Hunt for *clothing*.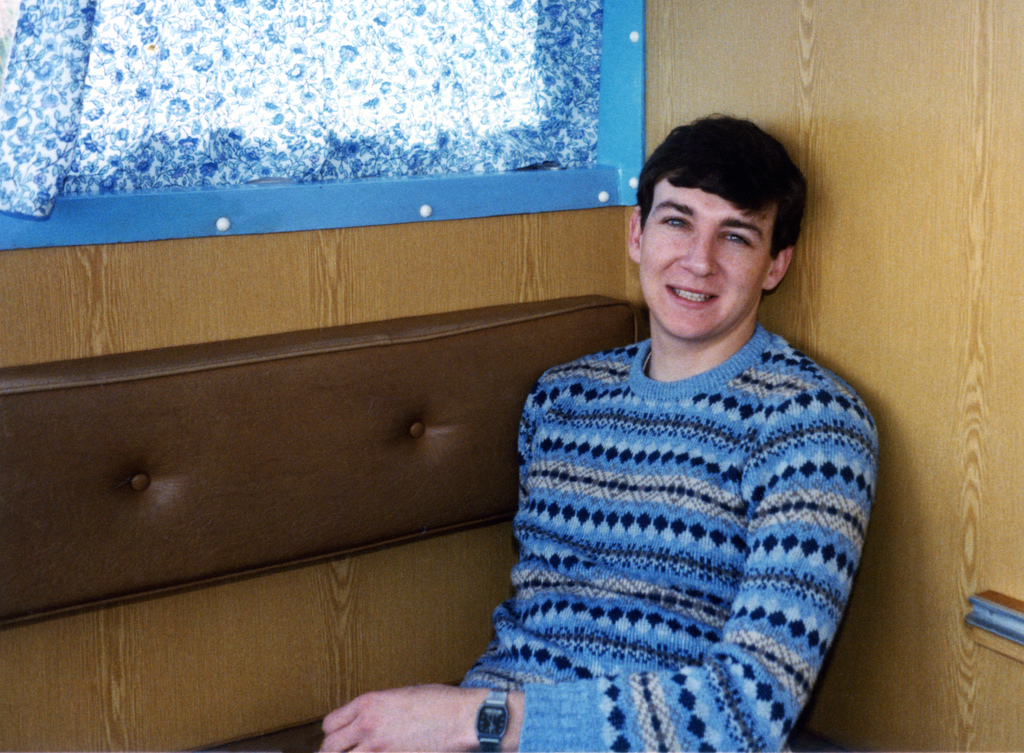
Hunted down at BBox(447, 261, 888, 752).
